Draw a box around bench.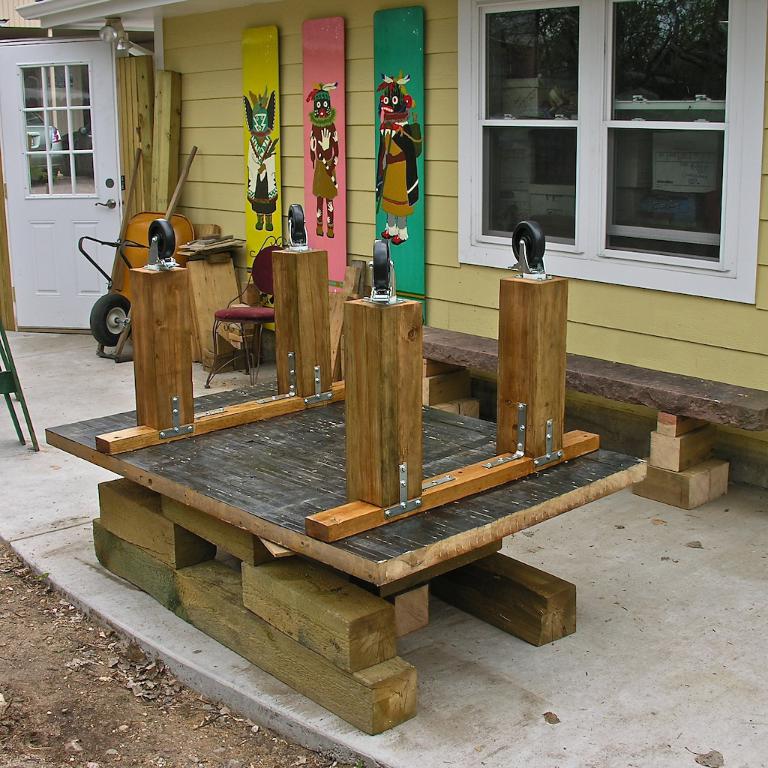
<region>385, 322, 767, 533</region>.
